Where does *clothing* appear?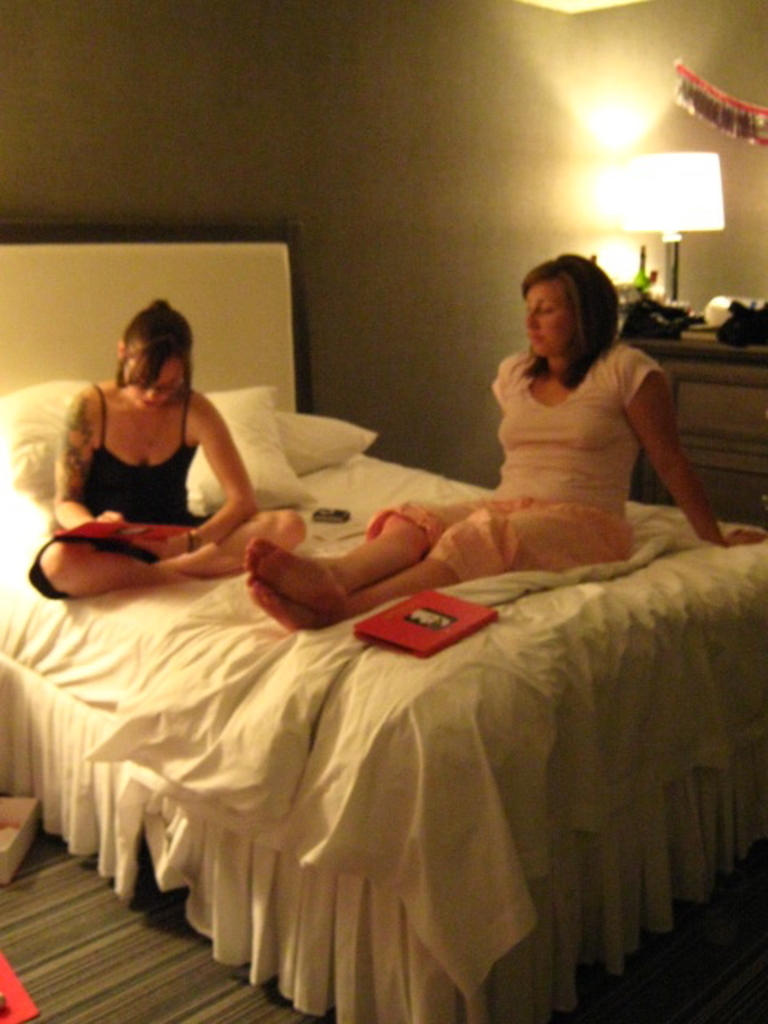
Appears at select_region(352, 358, 664, 586).
